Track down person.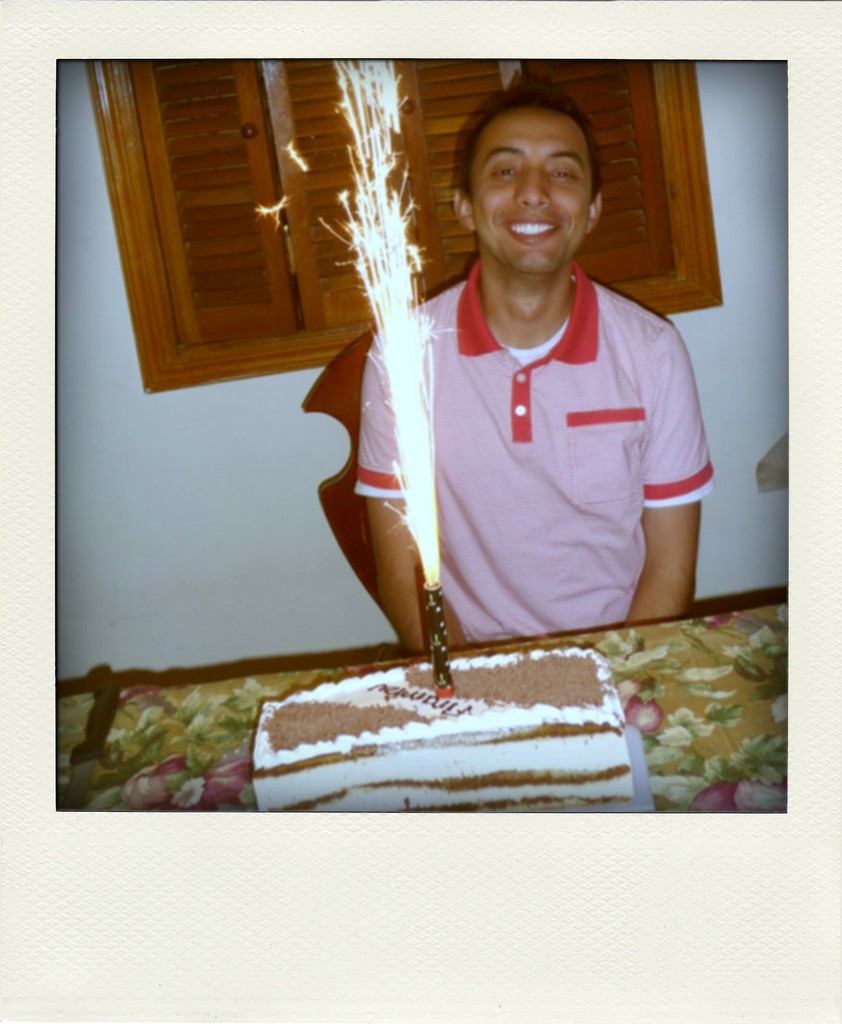
Tracked to 355 71 728 662.
